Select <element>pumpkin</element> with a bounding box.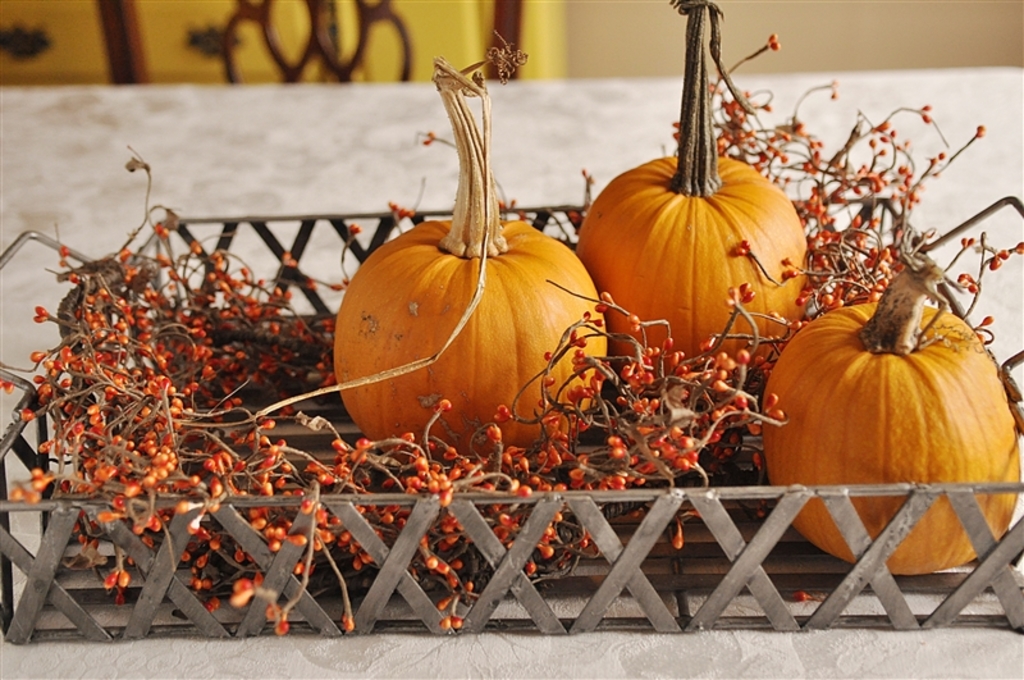
{"left": 253, "top": 27, "right": 605, "bottom": 464}.
